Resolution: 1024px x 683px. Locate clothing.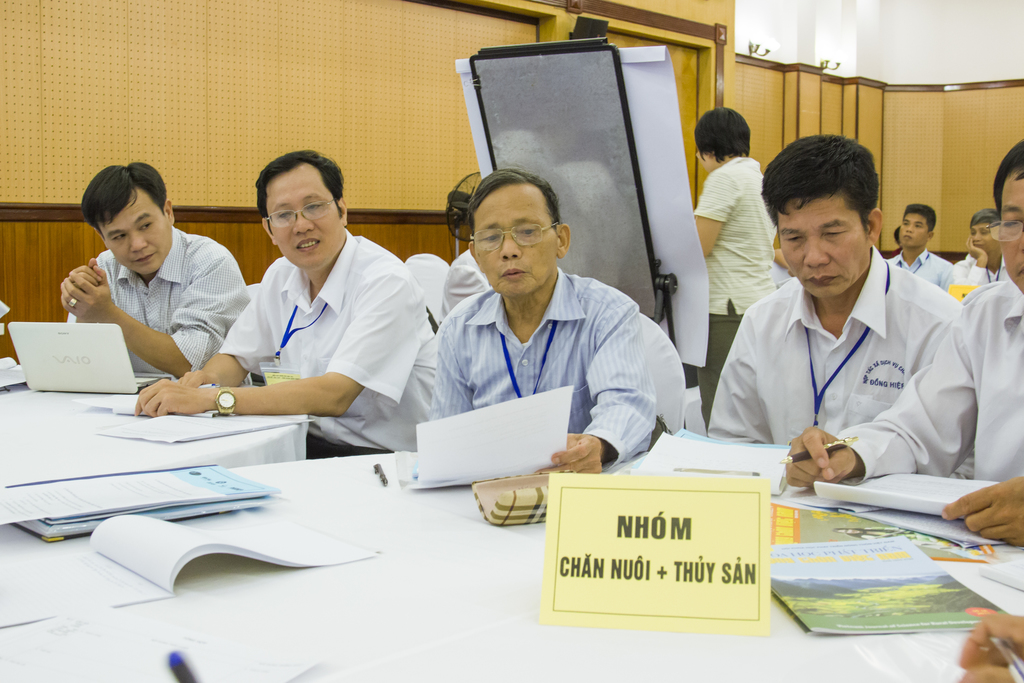
(x1=69, y1=226, x2=250, y2=381).
